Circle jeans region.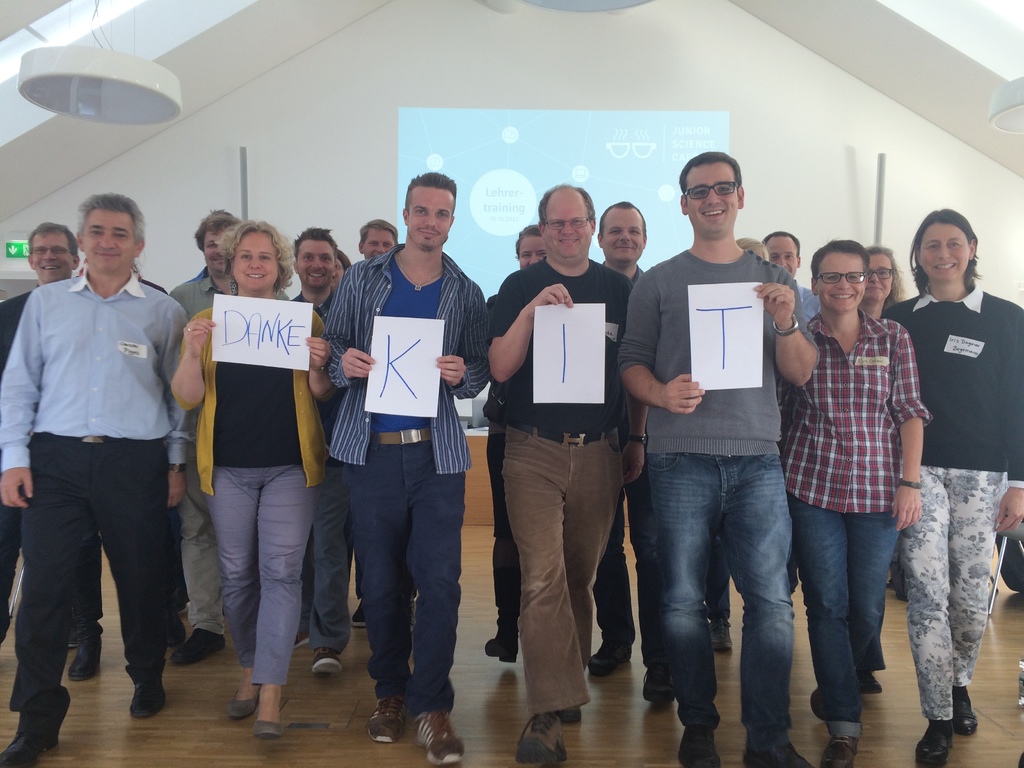
Region: {"left": 298, "top": 451, "right": 348, "bottom": 653}.
